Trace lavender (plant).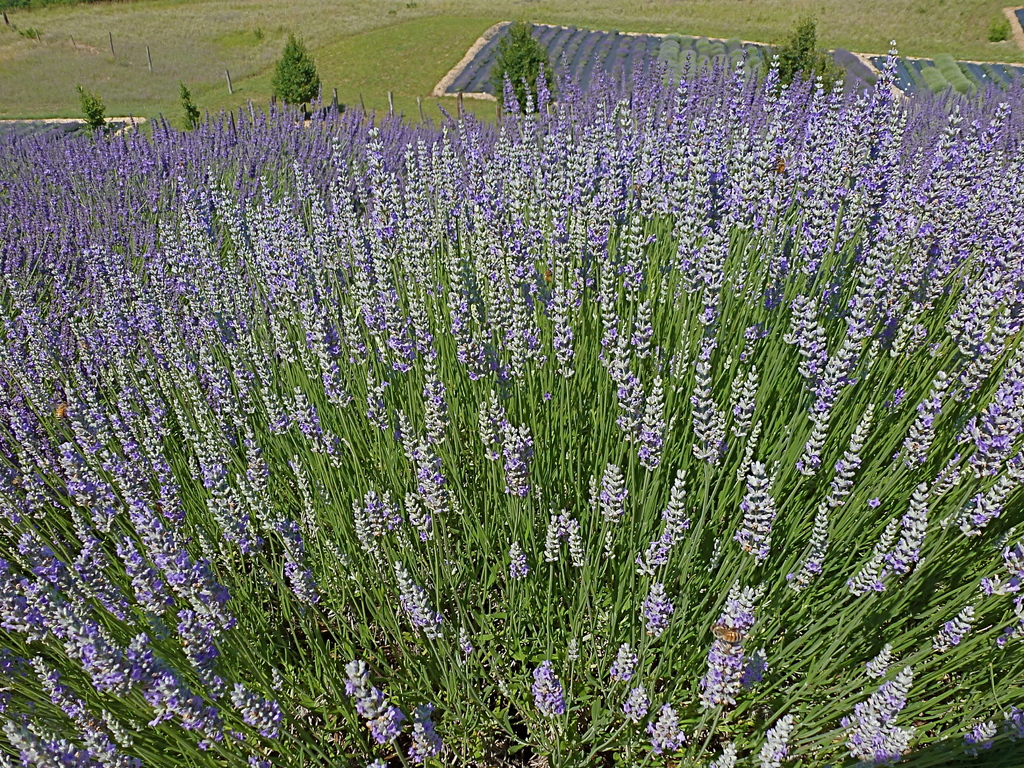
Traced to <region>414, 286, 442, 372</region>.
